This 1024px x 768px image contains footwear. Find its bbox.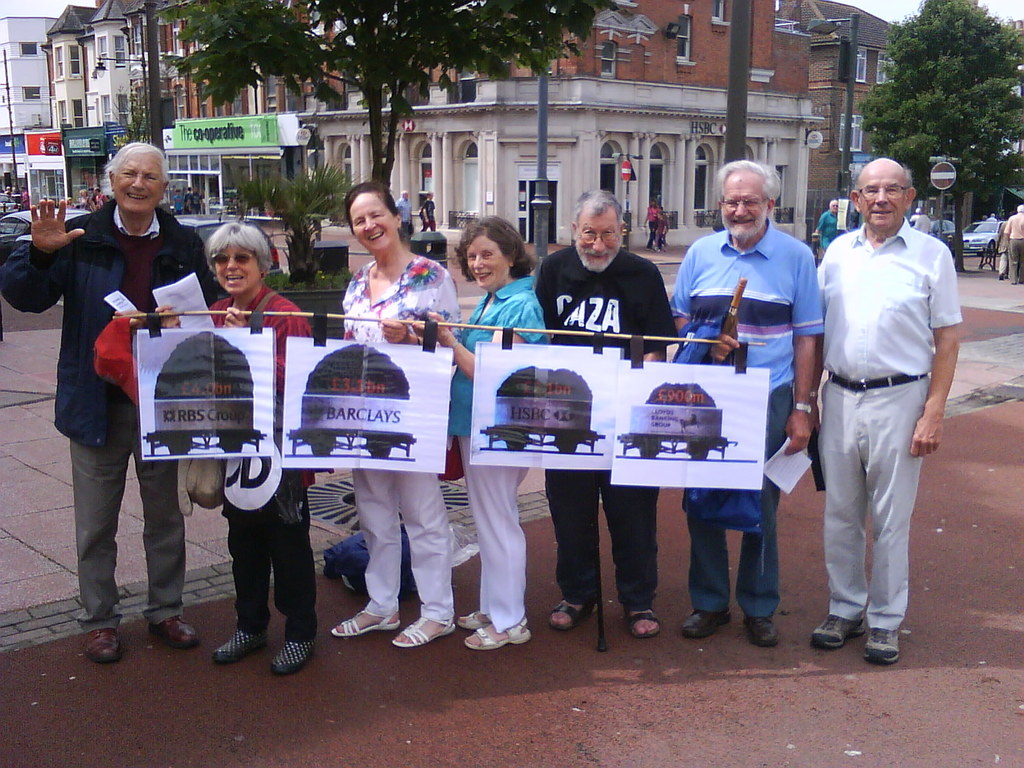
crop(624, 607, 661, 637).
